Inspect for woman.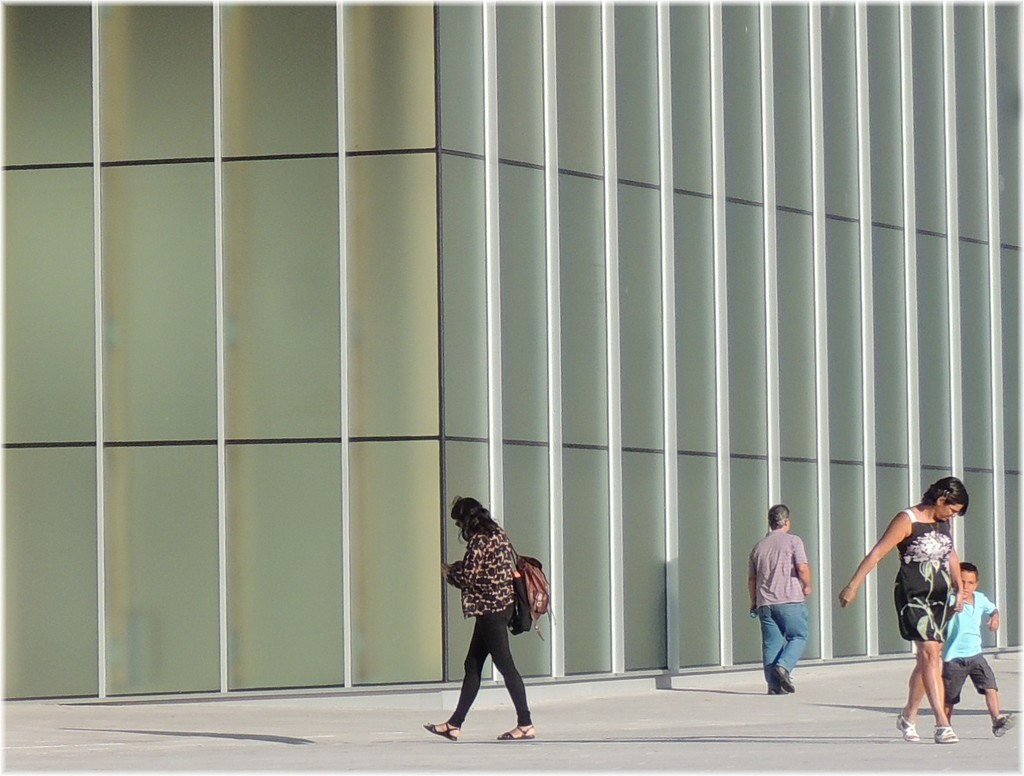
Inspection: {"x1": 419, "y1": 494, "x2": 537, "y2": 750}.
